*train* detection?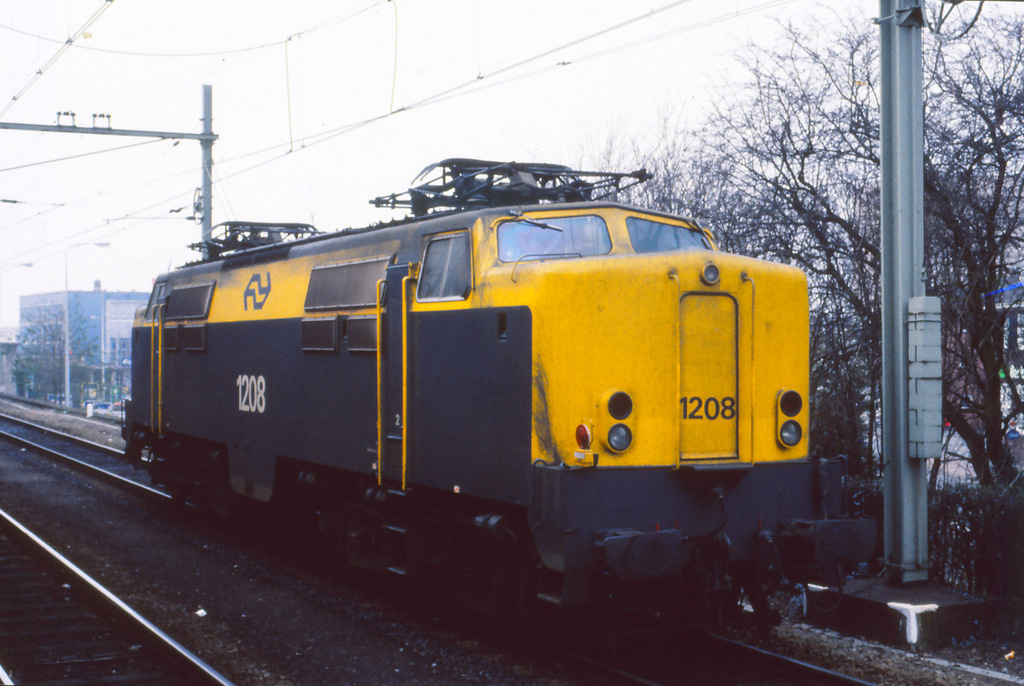
(119,157,881,647)
